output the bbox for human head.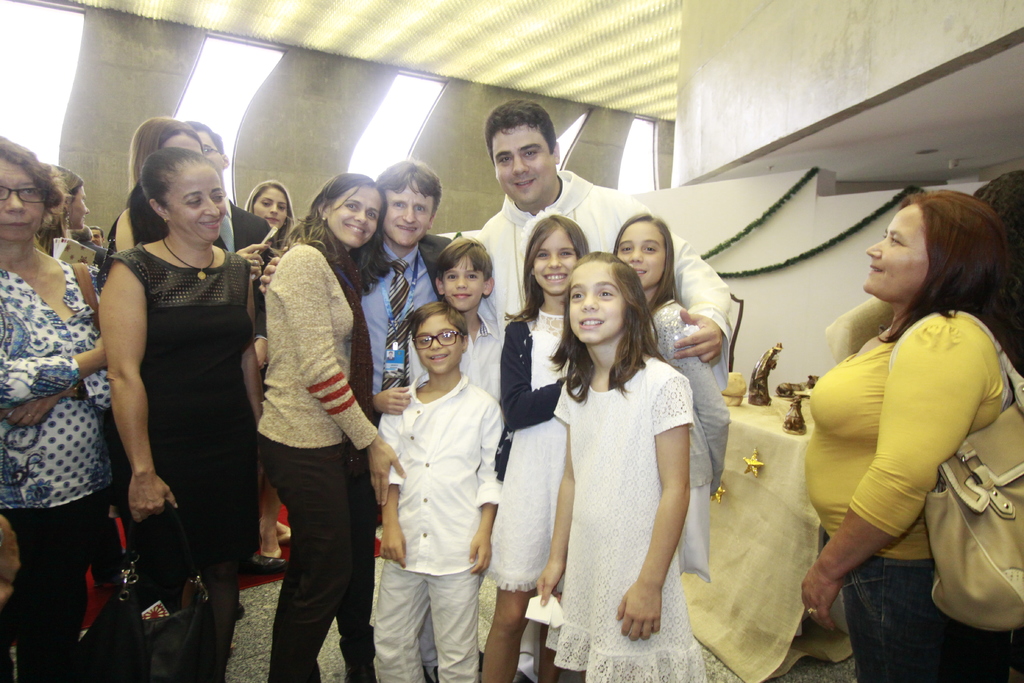
x1=413 y1=302 x2=468 y2=378.
